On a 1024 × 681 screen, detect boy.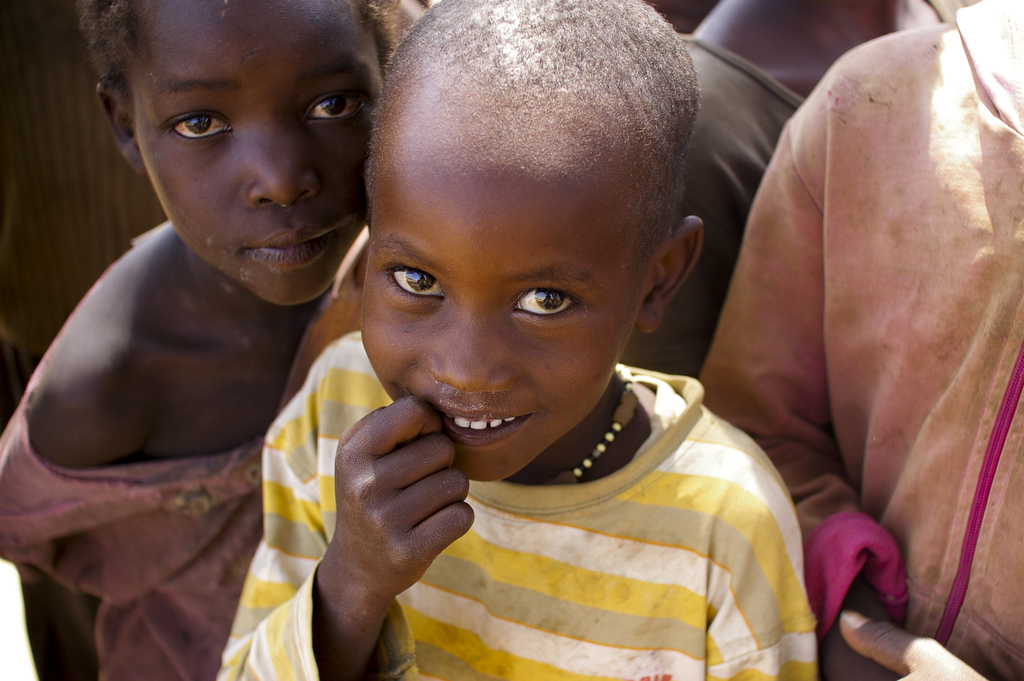
locate(244, 4, 814, 669).
